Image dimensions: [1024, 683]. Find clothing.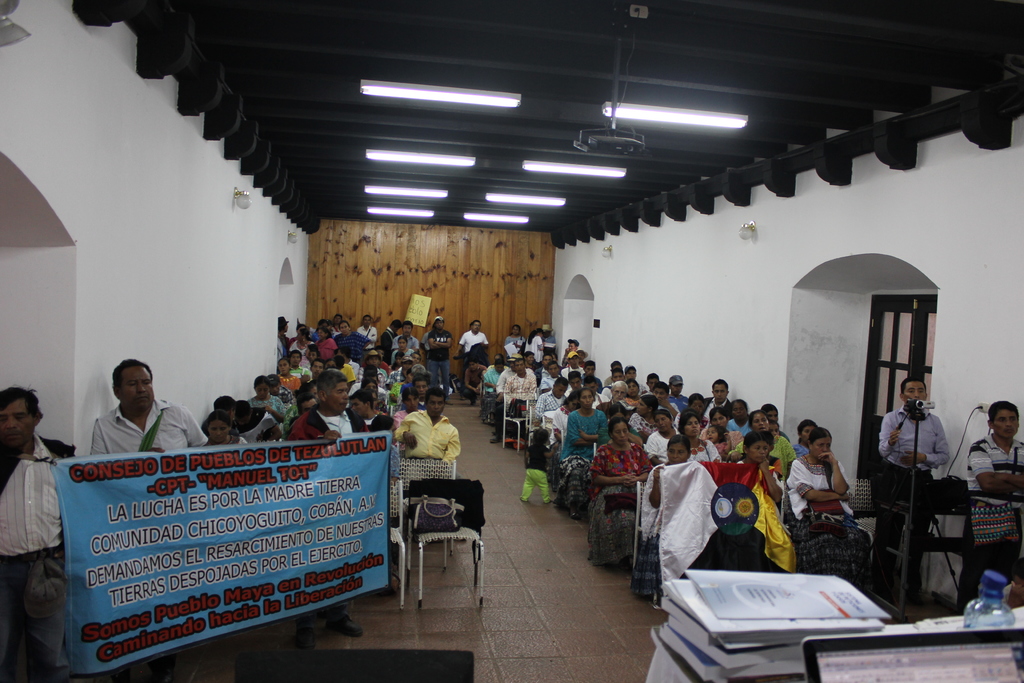
(left=580, top=375, right=602, bottom=391).
